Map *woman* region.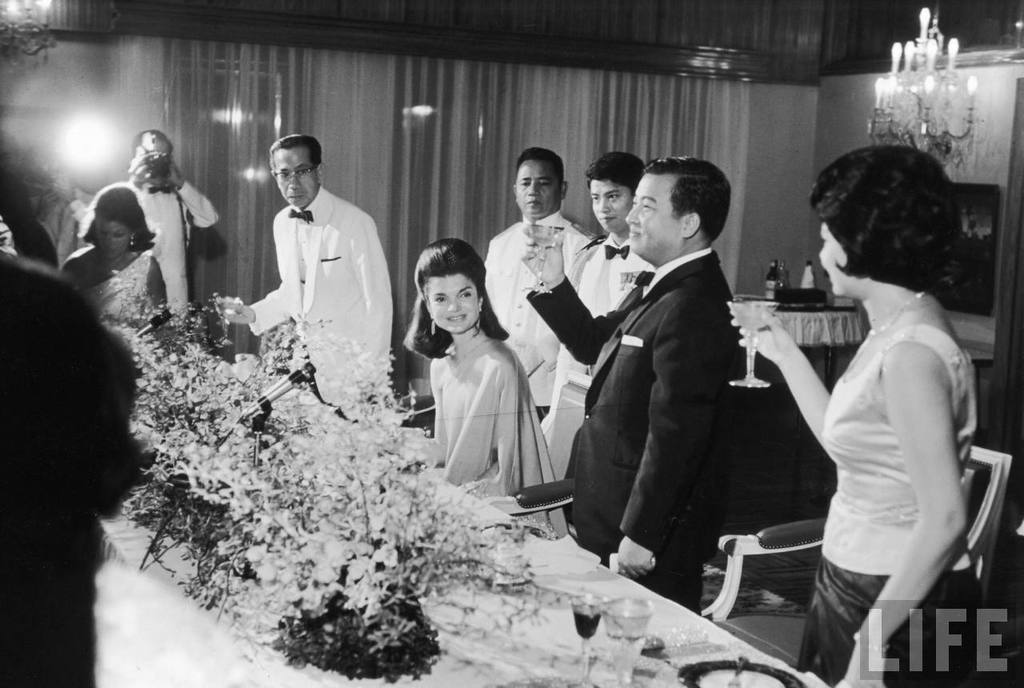
Mapped to box(768, 146, 985, 670).
